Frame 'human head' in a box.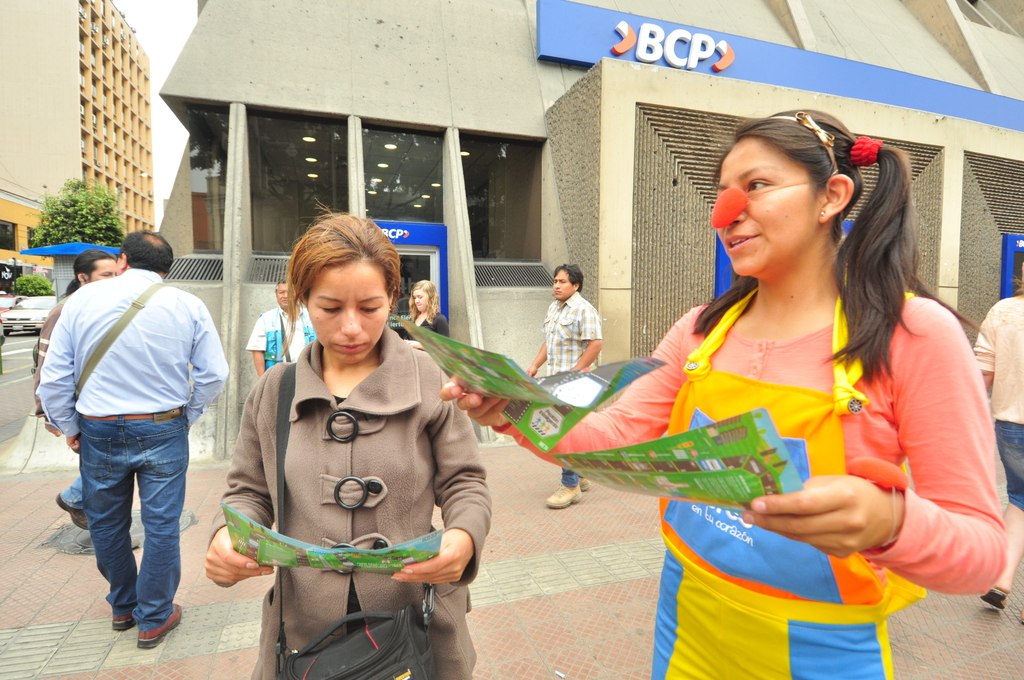
<bbox>726, 114, 879, 270</bbox>.
